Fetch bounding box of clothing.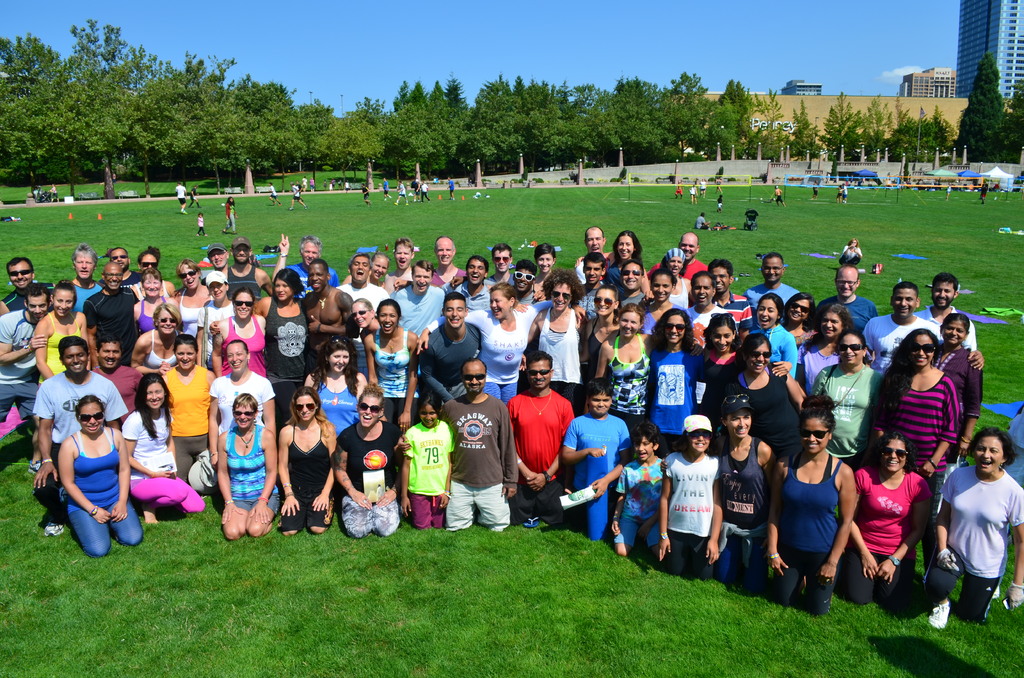
Bbox: Rect(945, 184, 955, 197).
